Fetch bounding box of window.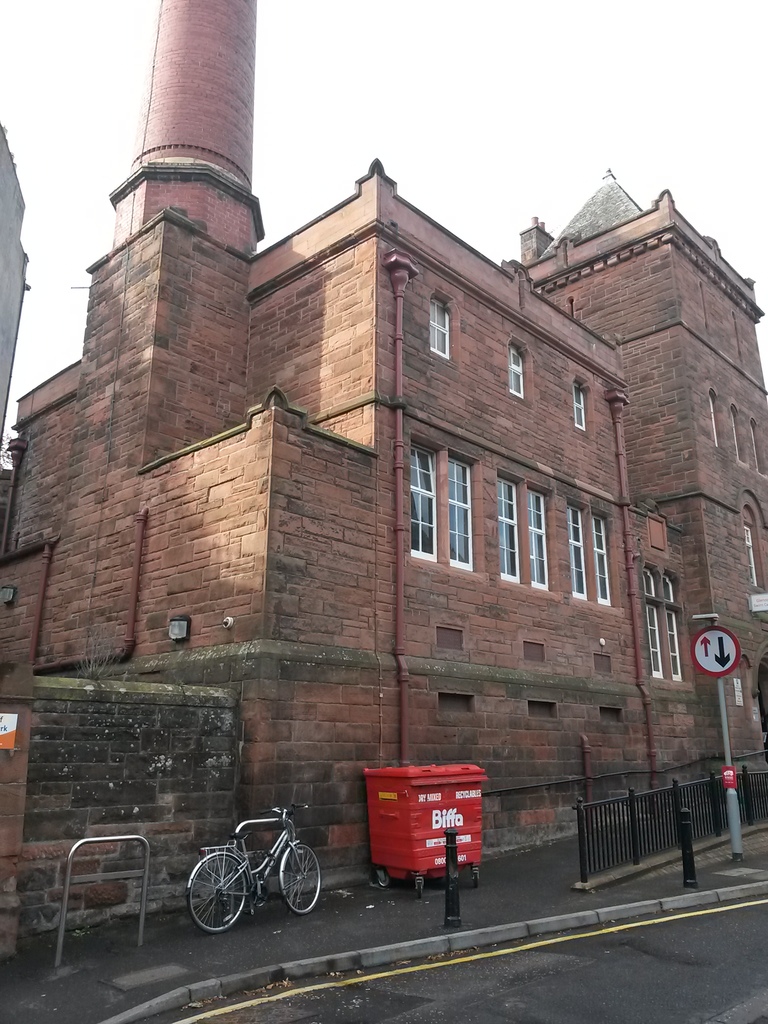
Bbox: box=[509, 350, 525, 396].
